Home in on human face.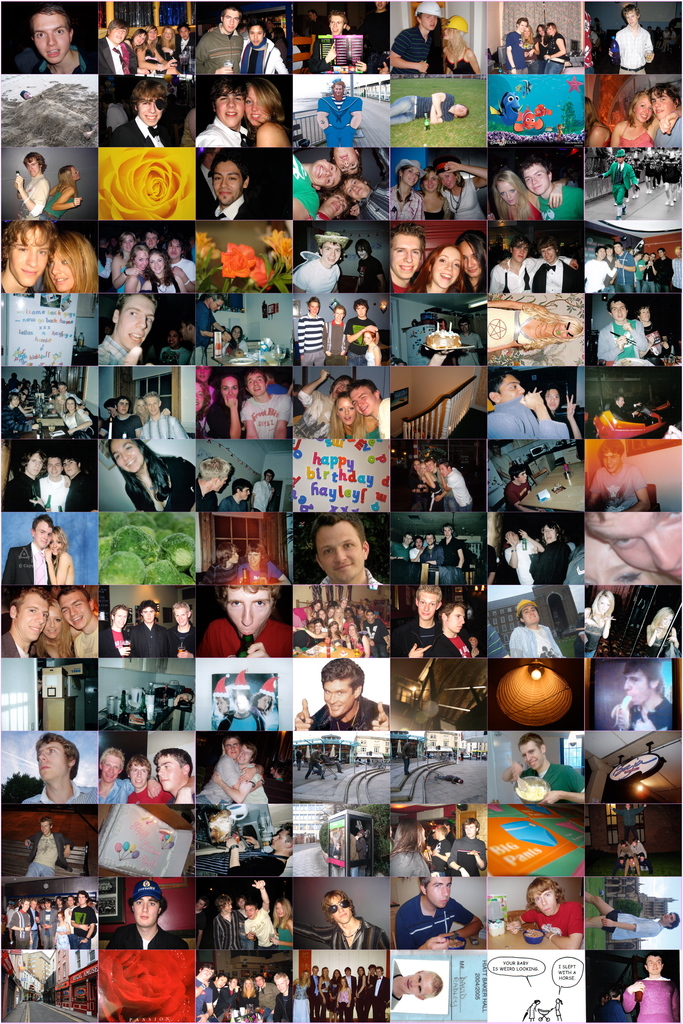
Homed in at Rect(47, 456, 64, 479).
